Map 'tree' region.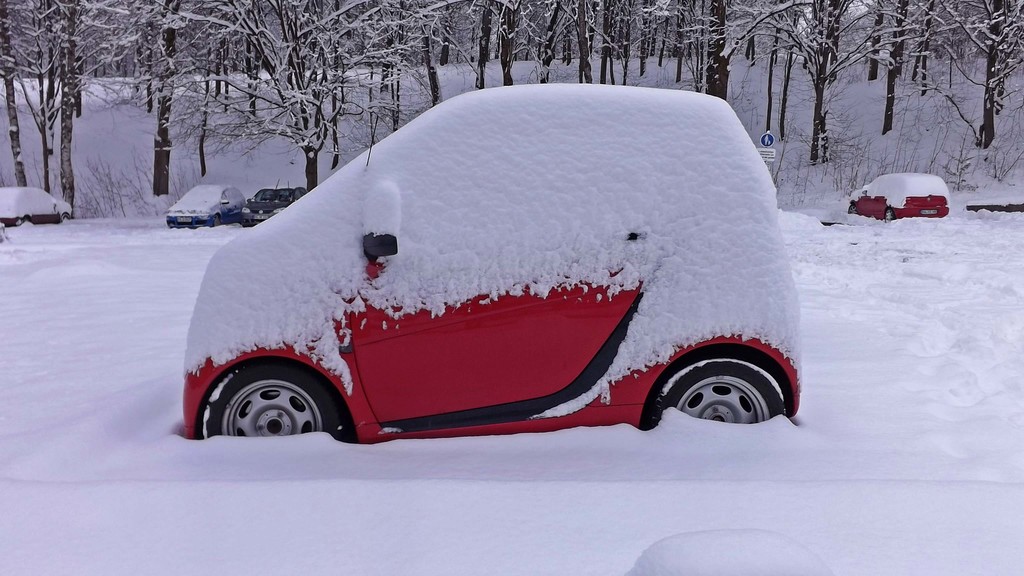
Mapped to BBox(0, 0, 172, 236).
